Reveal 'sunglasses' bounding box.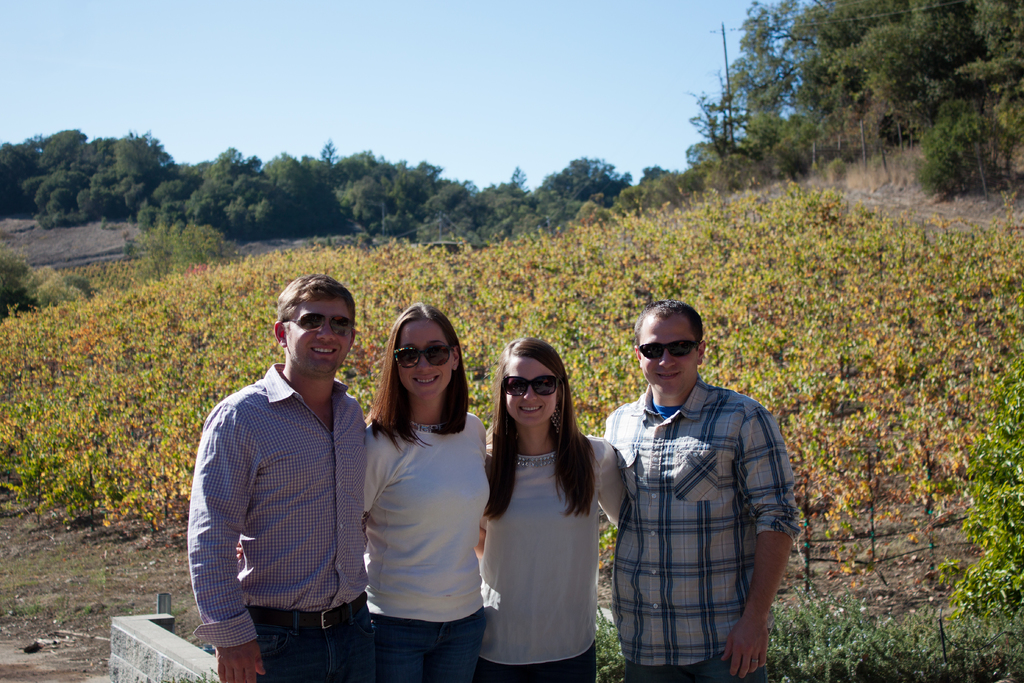
Revealed: bbox(637, 341, 700, 362).
